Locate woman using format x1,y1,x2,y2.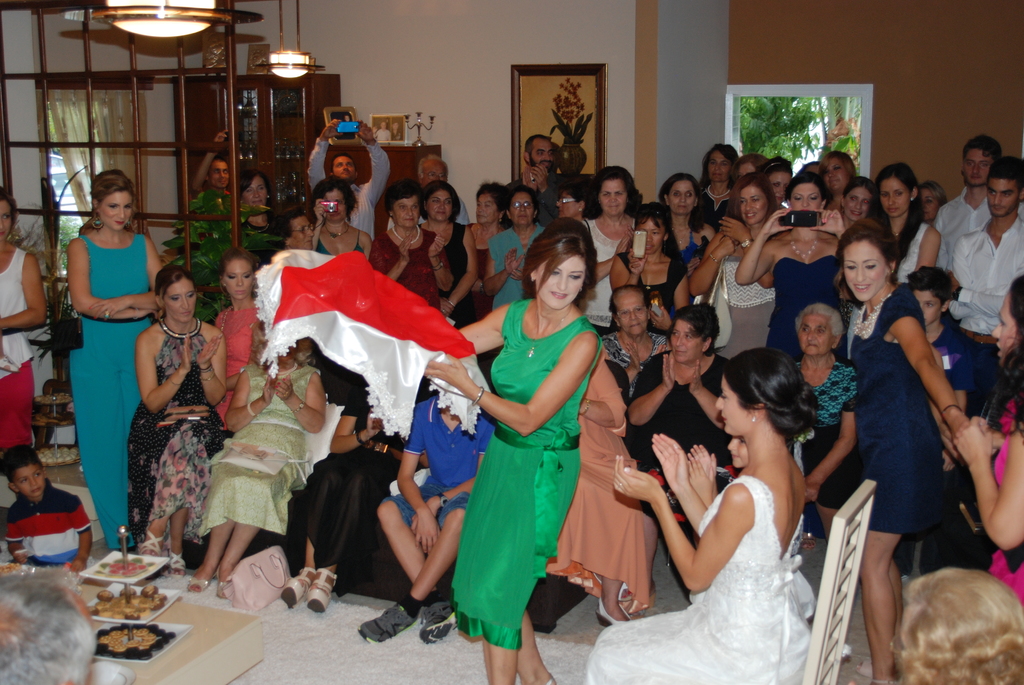
185,317,324,597.
